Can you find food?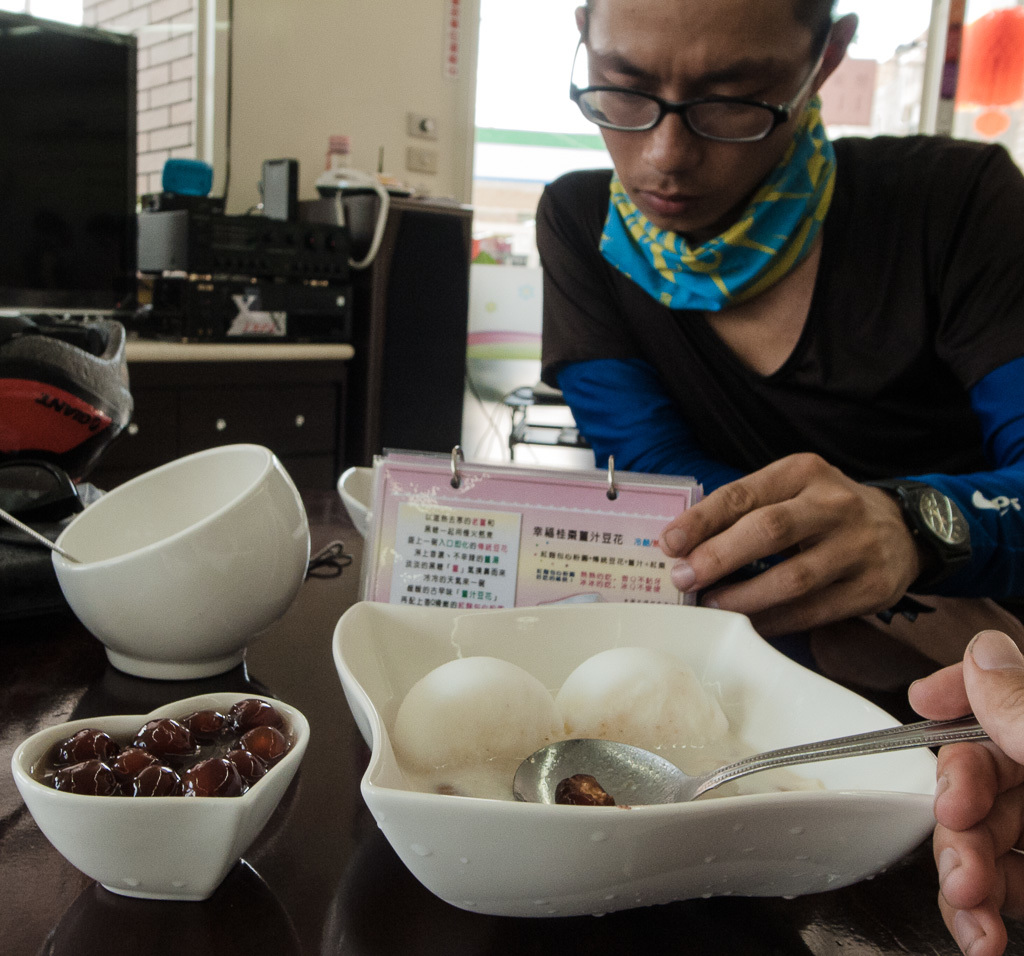
Yes, bounding box: {"x1": 399, "y1": 651, "x2": 560, "y2": 769}.
